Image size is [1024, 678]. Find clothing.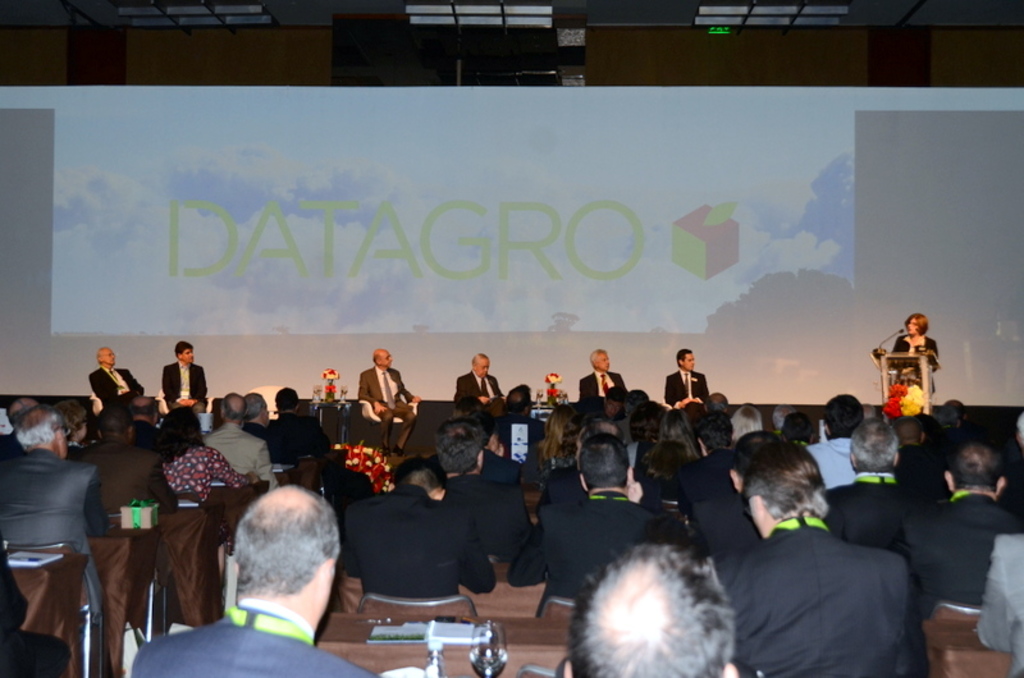
[238, 418, 301, 469].
